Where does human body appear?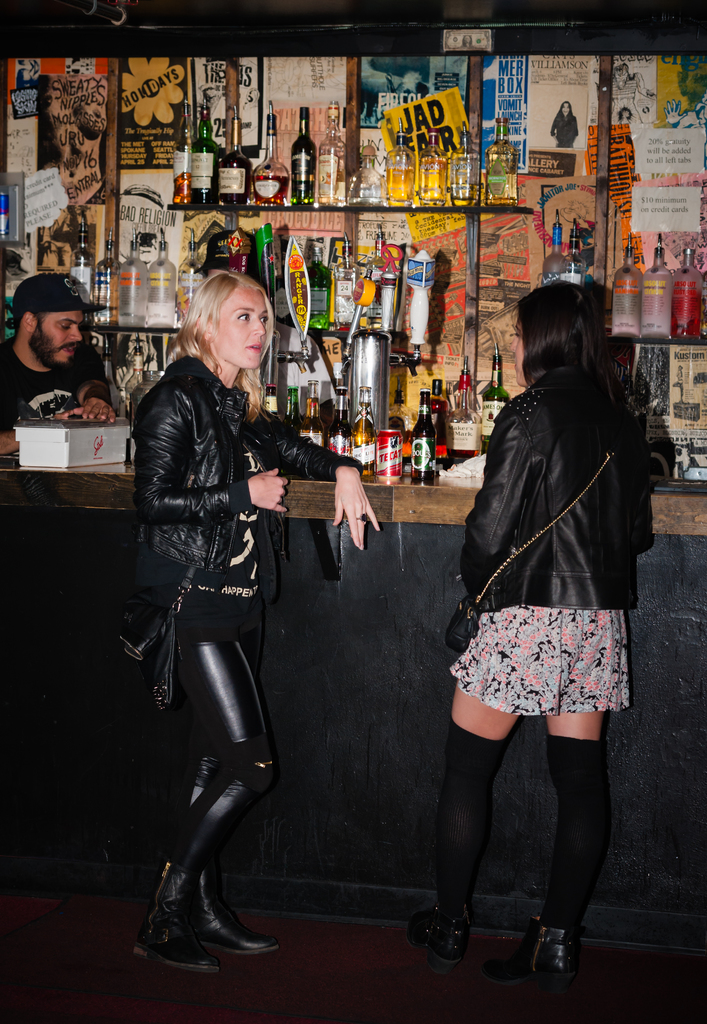
Appears at {"left": 0, "top": 274, "right": 118, "bottom": 470}.
